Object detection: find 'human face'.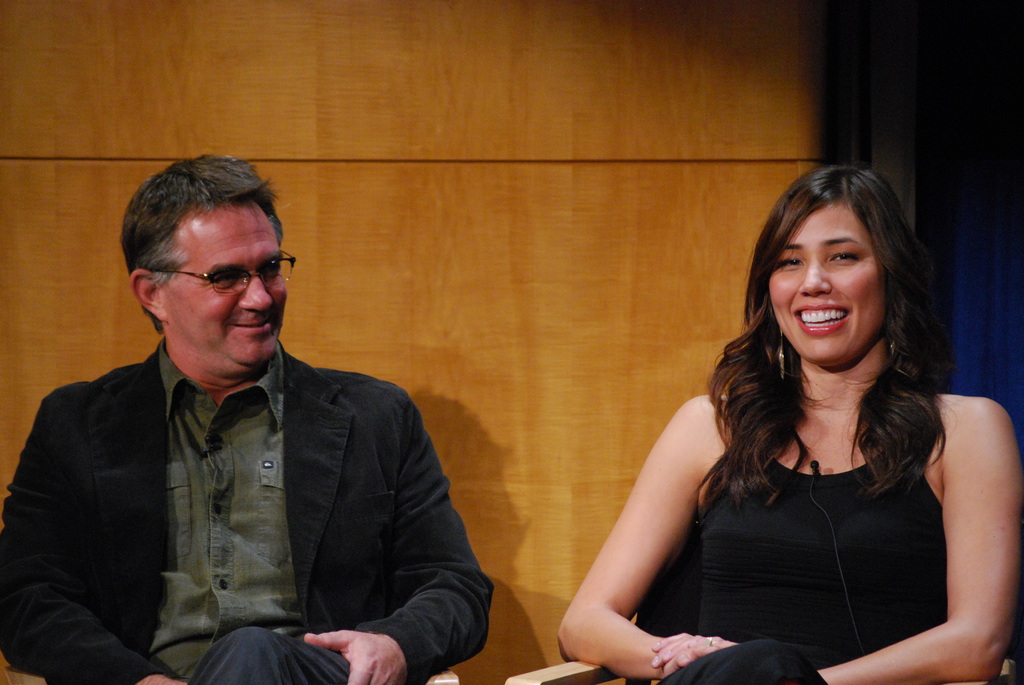
(763, 197, 881, 367).
